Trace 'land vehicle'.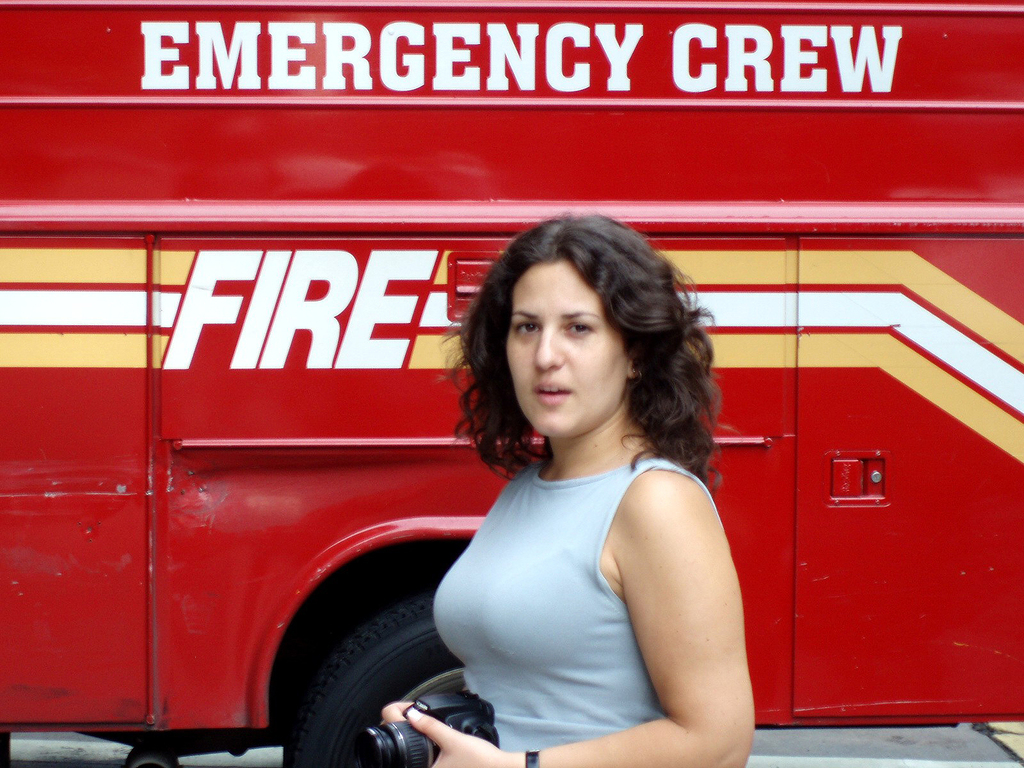
Traced to <box>0,0,1023,767</box>.
